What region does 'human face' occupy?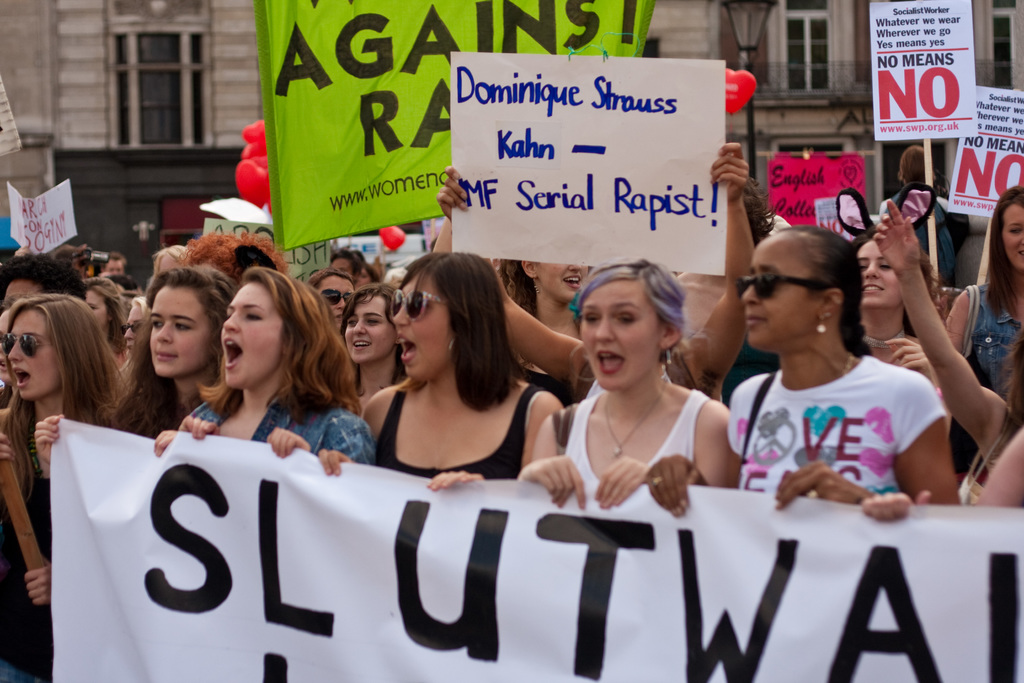
BBox(1004, 203, 1023, 276).
